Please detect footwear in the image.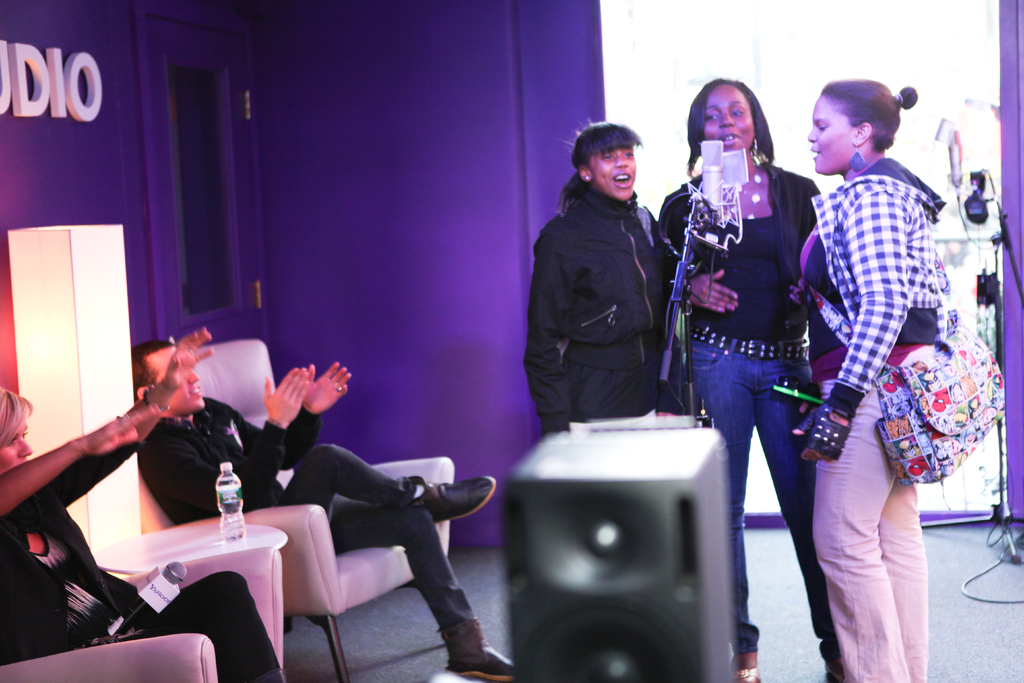
433 618 516 682.
